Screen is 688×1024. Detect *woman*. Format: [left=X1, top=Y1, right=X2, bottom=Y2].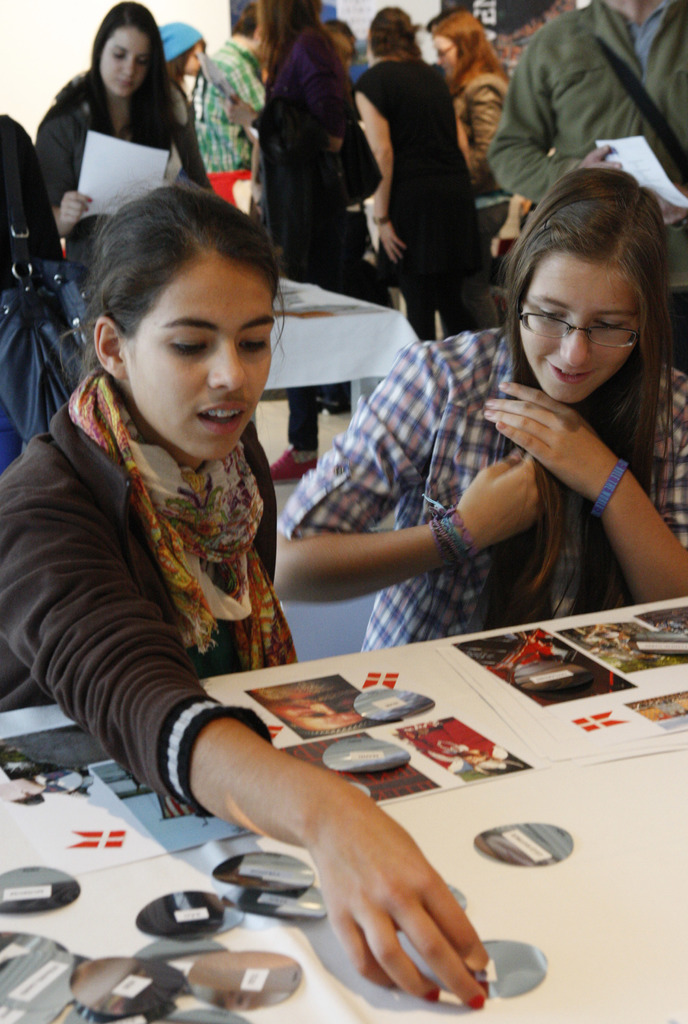
[left=403, top=17, right=510, bottom=209].
